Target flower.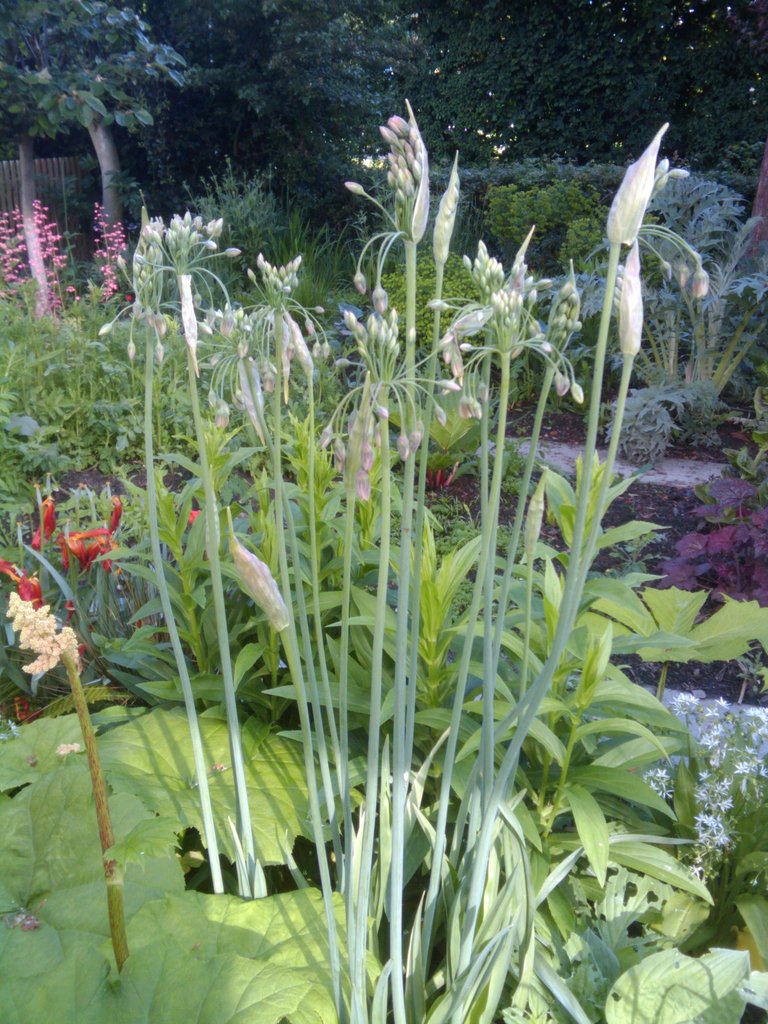
Target region: detection(617, 244, 652, 351).
